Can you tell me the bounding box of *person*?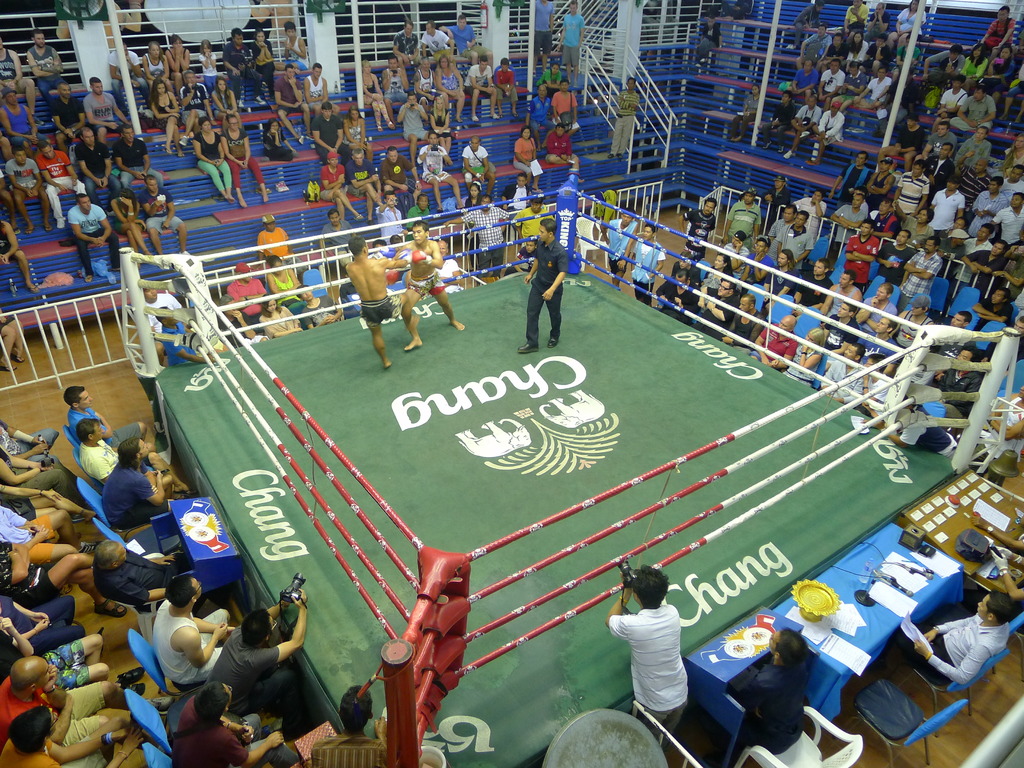
{"x1": 898, "y1": 159, "x2": 927, "y2": 214}.
